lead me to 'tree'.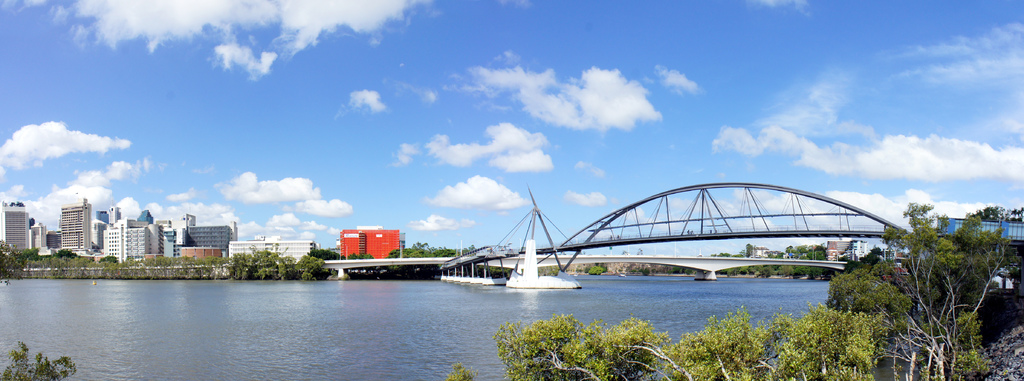
Lead to BBox(960, 199, 1023, 286).
